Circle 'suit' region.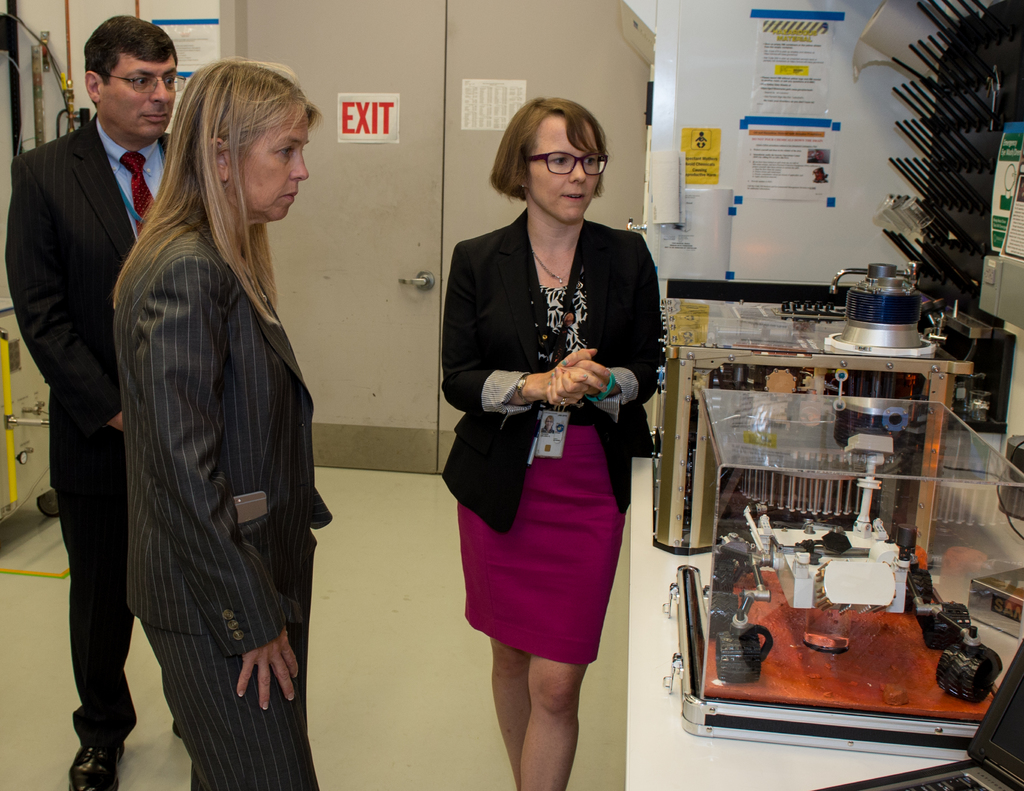
Region: select_region(2, 112, 176, 744).
